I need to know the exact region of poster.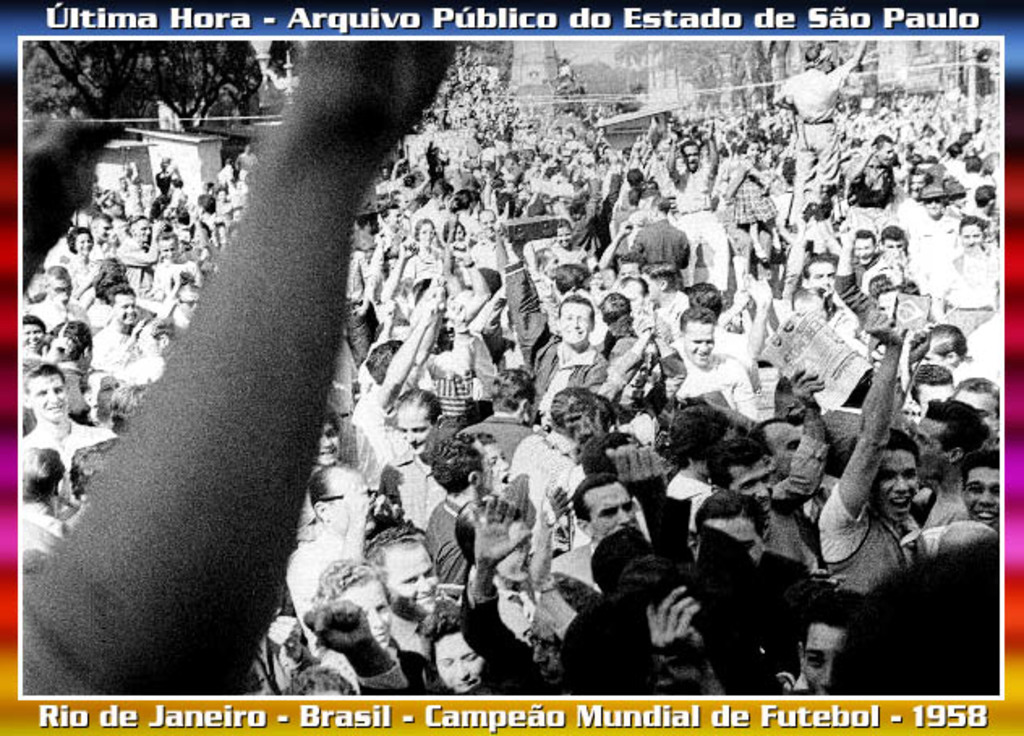
Region: 0, 0, 1022, 734.
